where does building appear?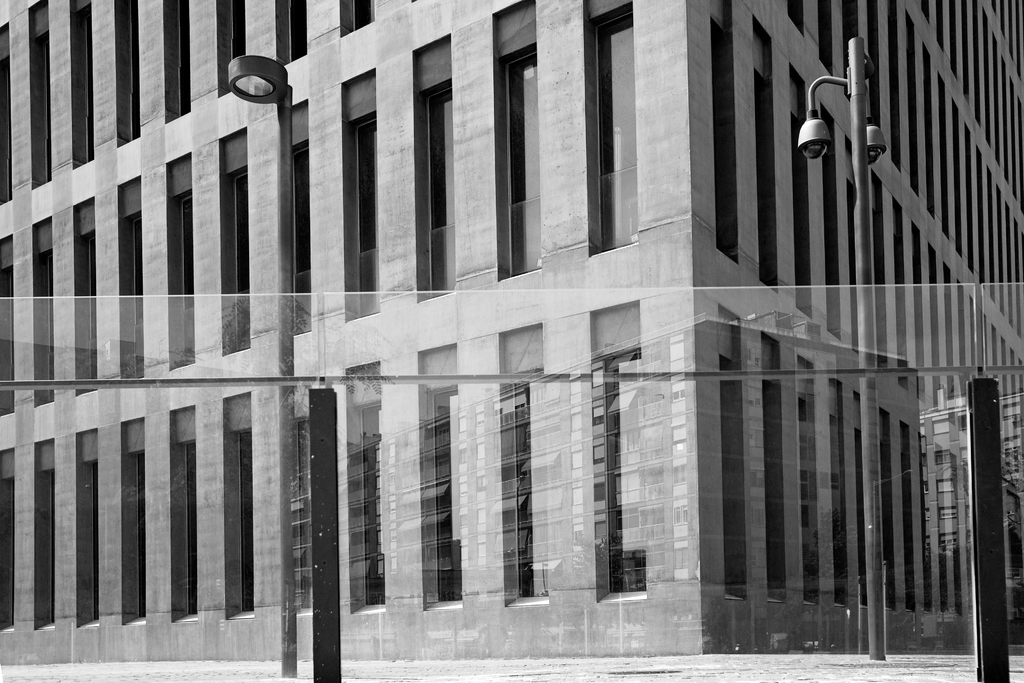
Appears at locate(0, 0, 1023, 655).
